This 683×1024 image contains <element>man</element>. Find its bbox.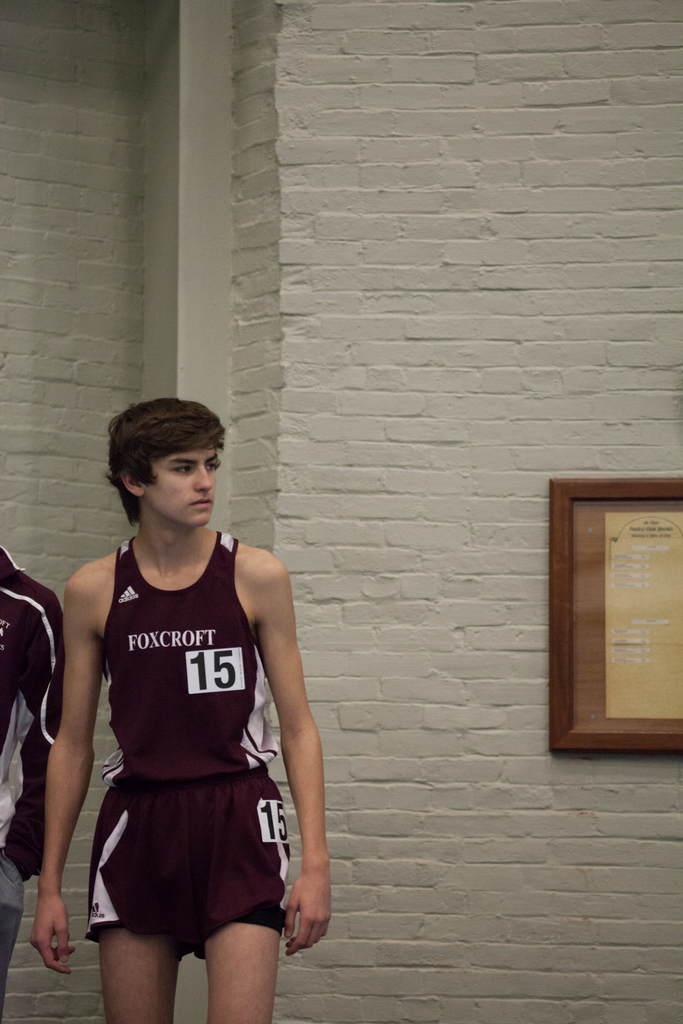
bbox(28, 393, 331, 1023).
